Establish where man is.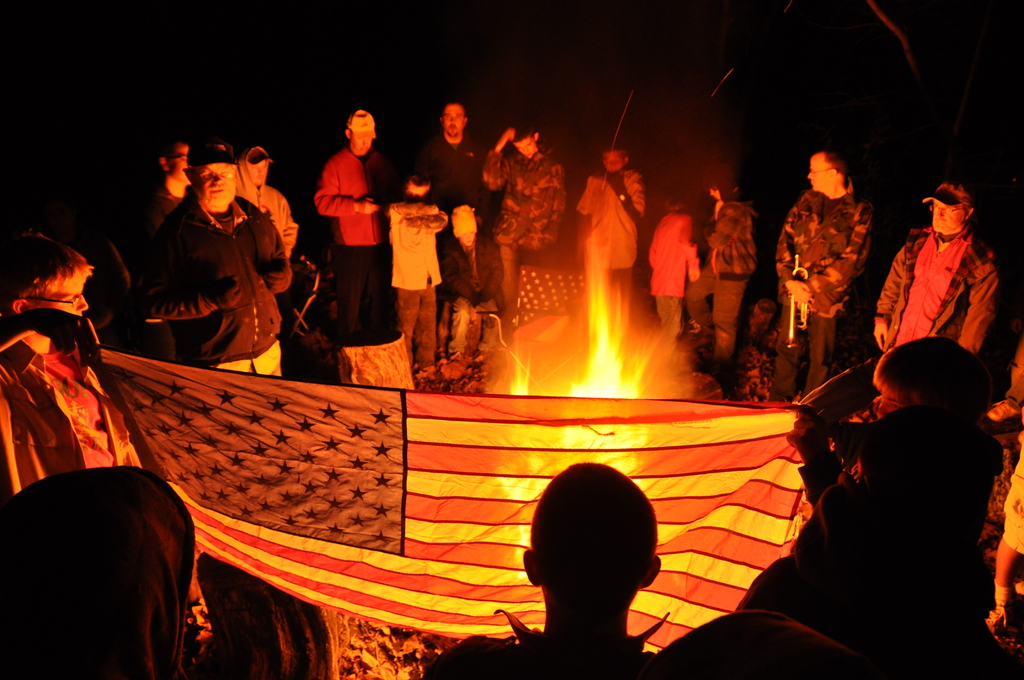
Established at (x1=0, y1=231, x2=195, y2=569).
